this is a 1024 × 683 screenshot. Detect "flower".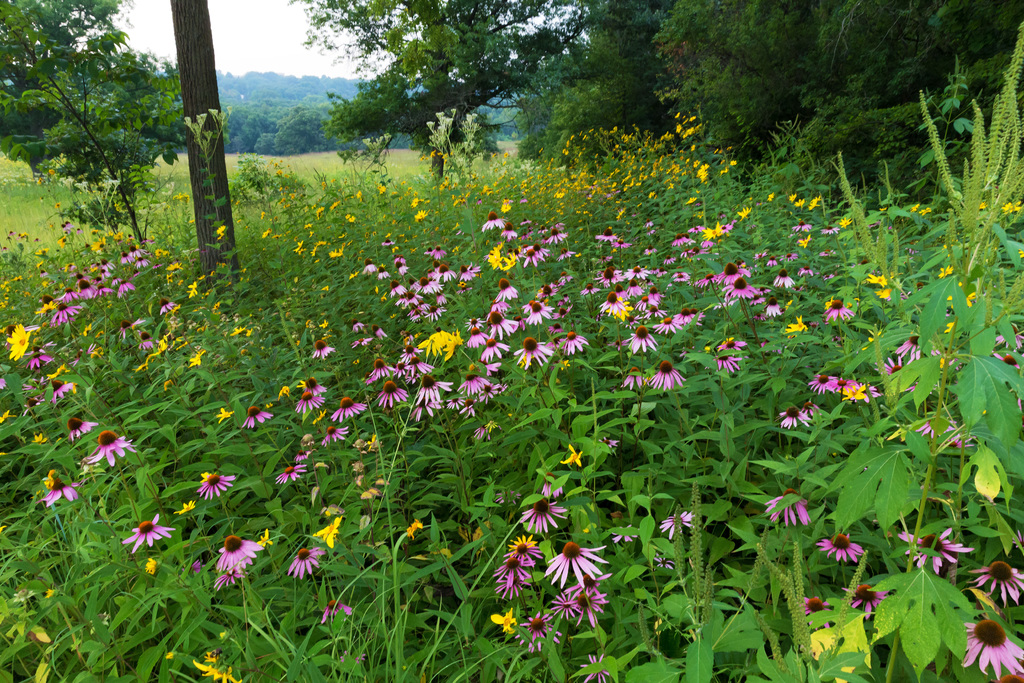
<bbox>53, 379, 77, 404</bbox>.
